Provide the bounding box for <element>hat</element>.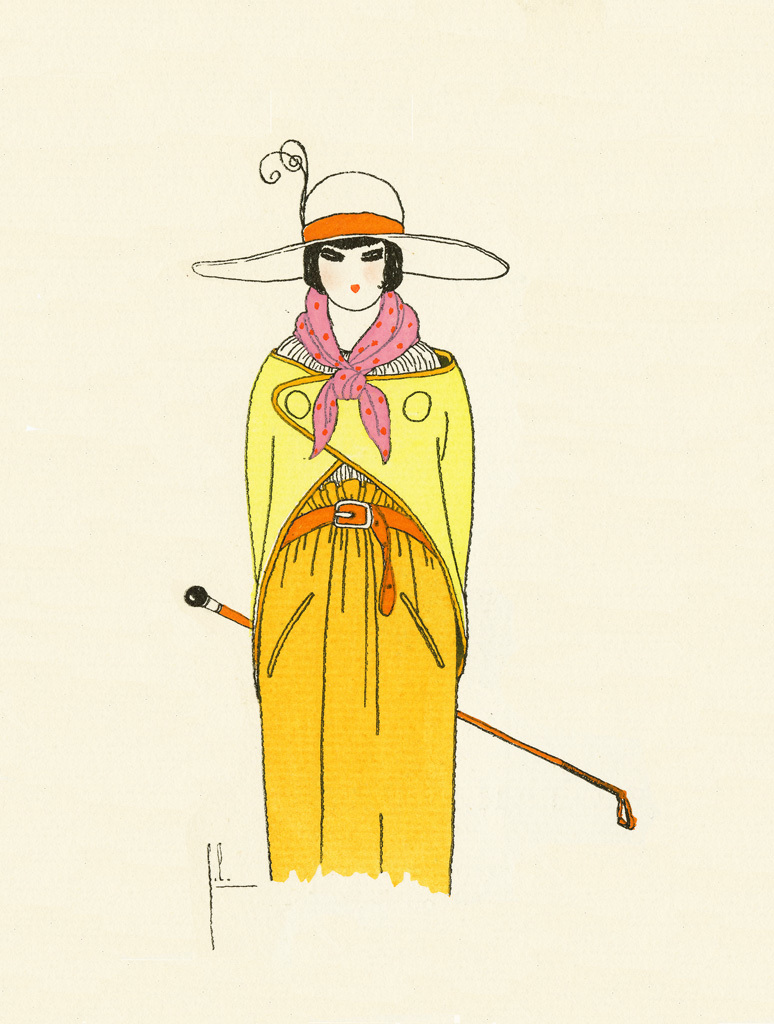
<bbox>189, 167, 510, 288</bbox>.
